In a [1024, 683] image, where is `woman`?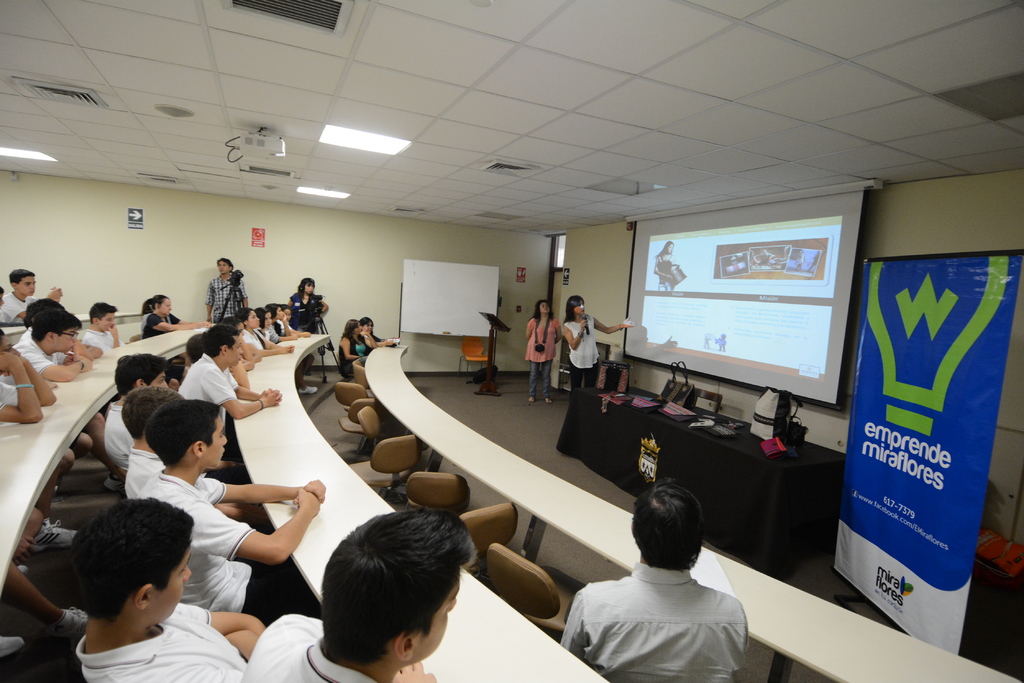
<region>287, 275, 328, 334</region>.
